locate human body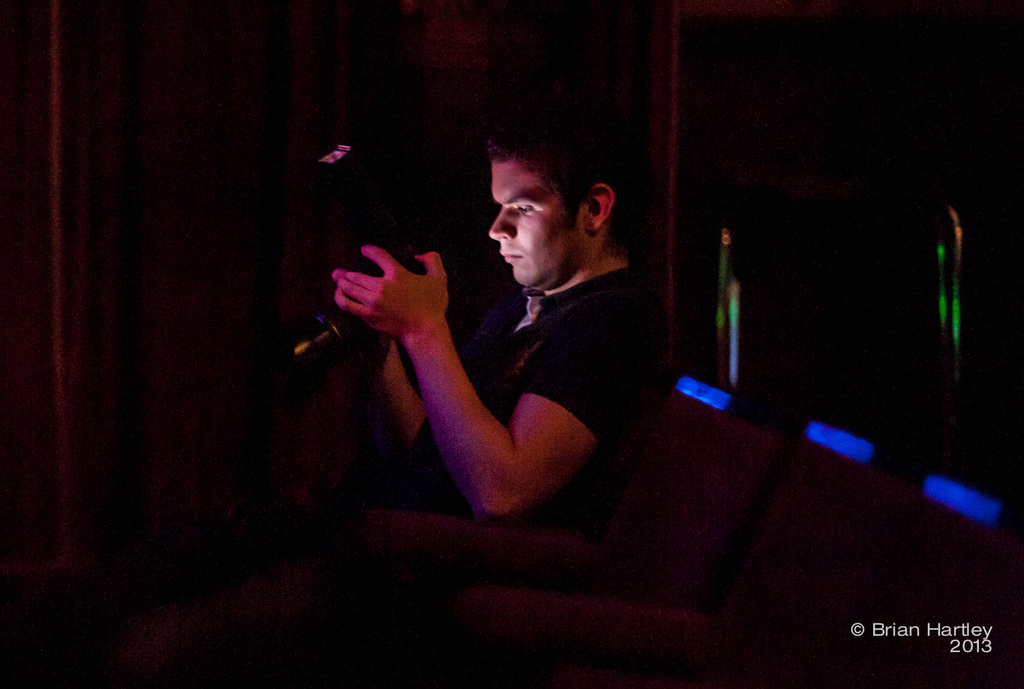
<bbox>341, 141, 658, 535</bbox>
